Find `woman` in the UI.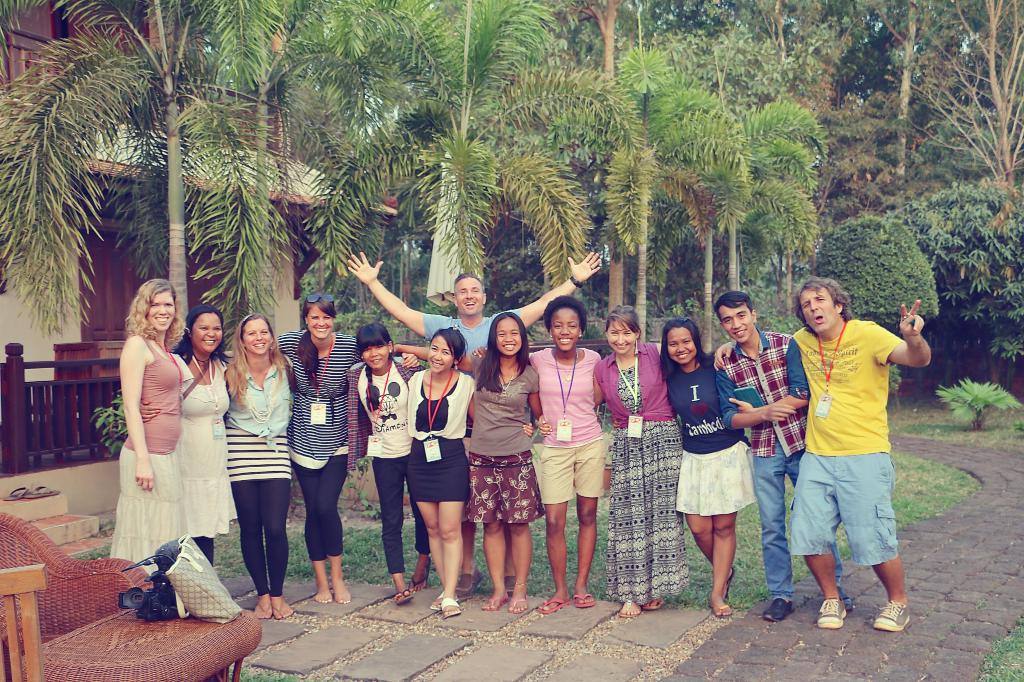
UI element at (659, 318, 758, 617).
